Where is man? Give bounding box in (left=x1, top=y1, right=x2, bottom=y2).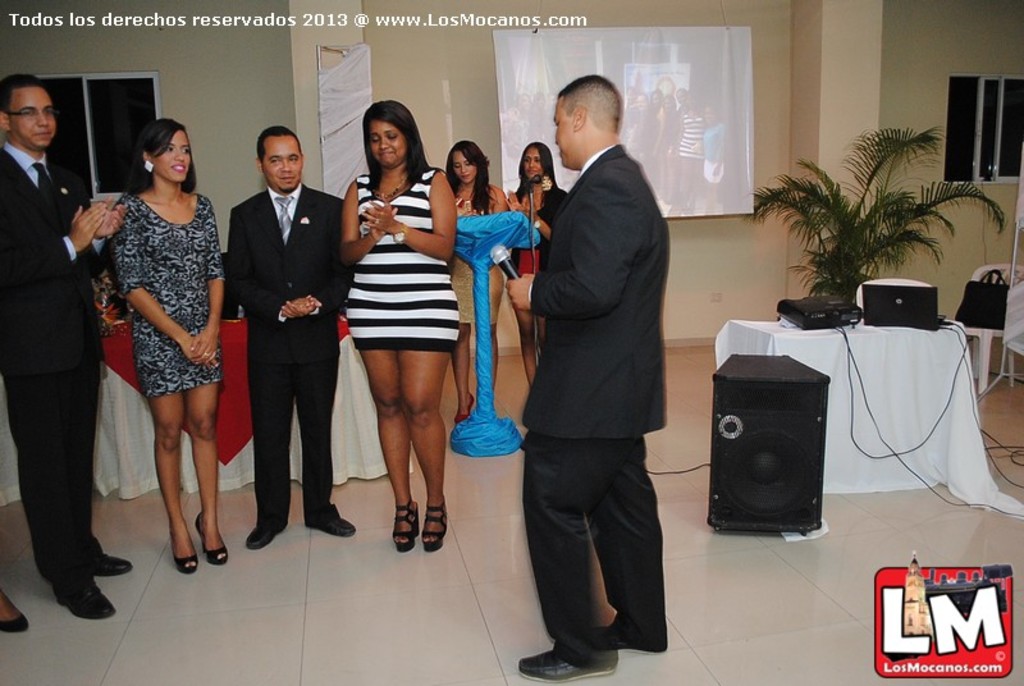
(left=0, top=76, right=120, bottom=619).
